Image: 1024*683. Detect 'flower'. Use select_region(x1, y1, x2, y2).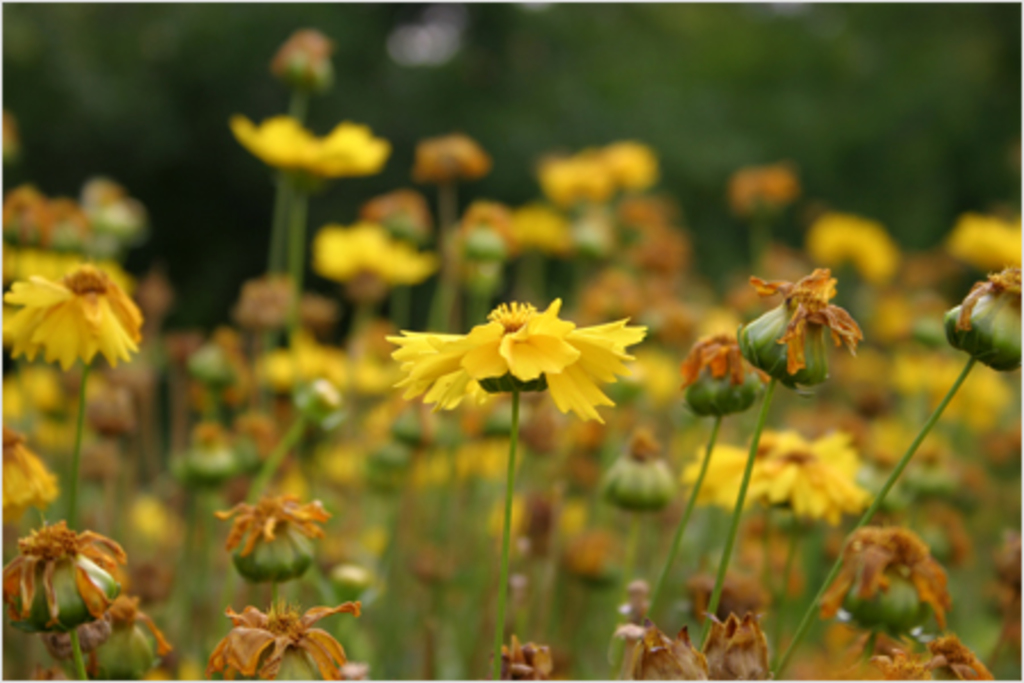
select_region(680, 426, 876, 528).
